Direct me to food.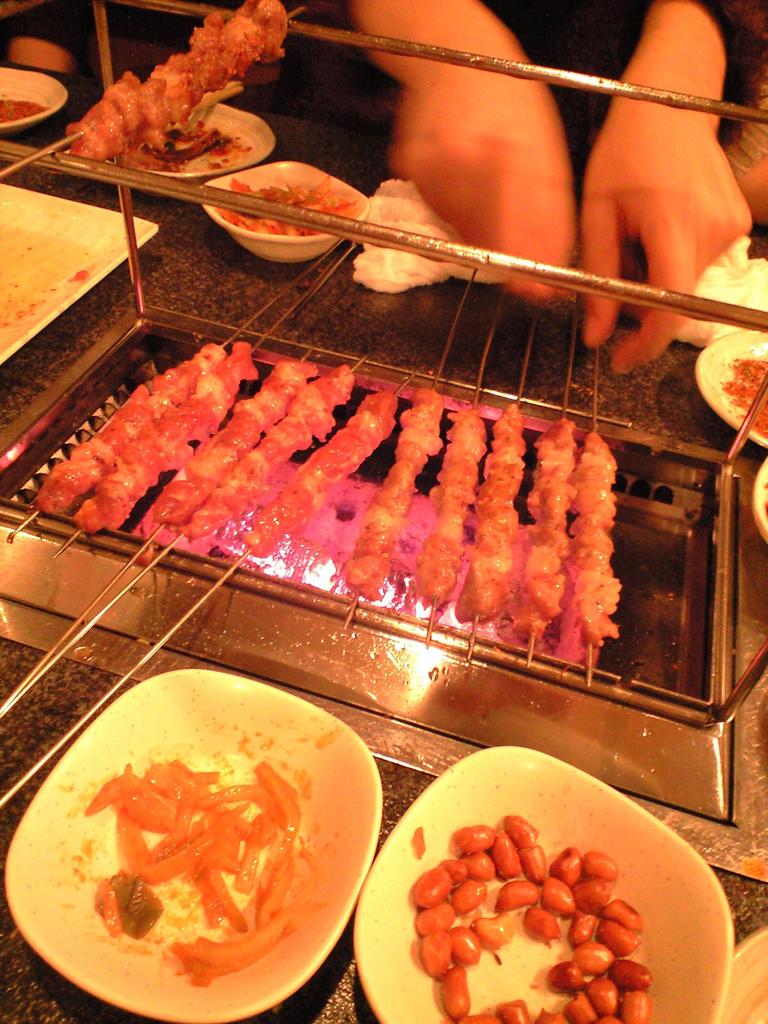
Direction: [65, 0, 289, 163].
